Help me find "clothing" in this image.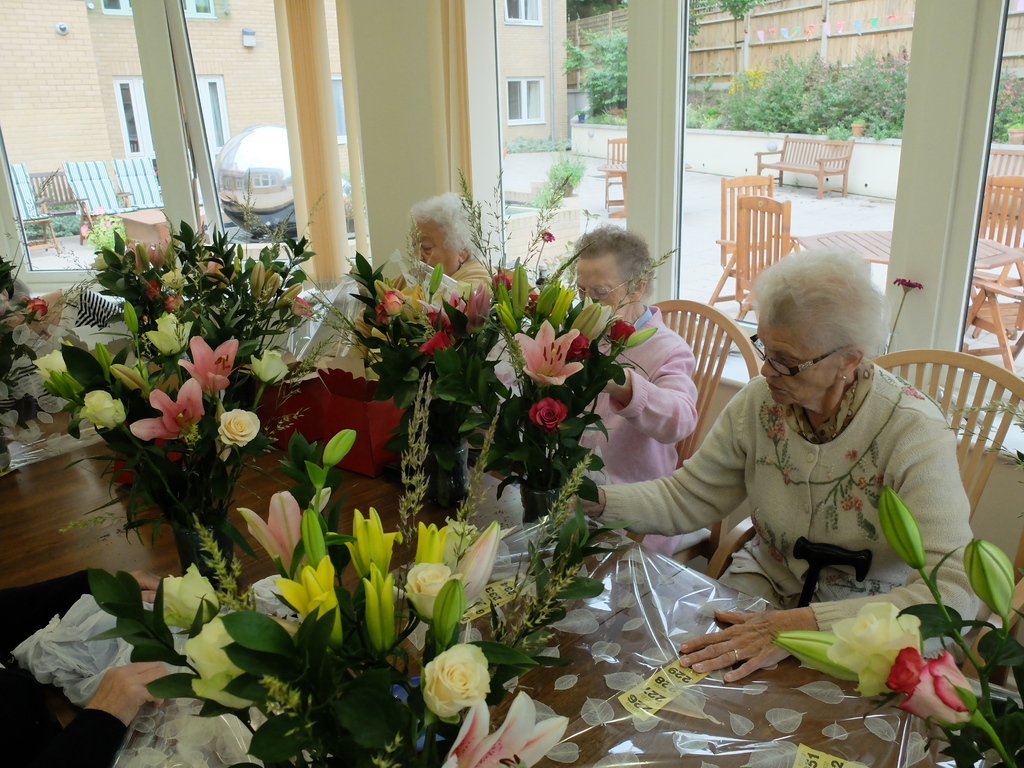
Found it: x1=350, y1=259, x2=492, y2=356.
